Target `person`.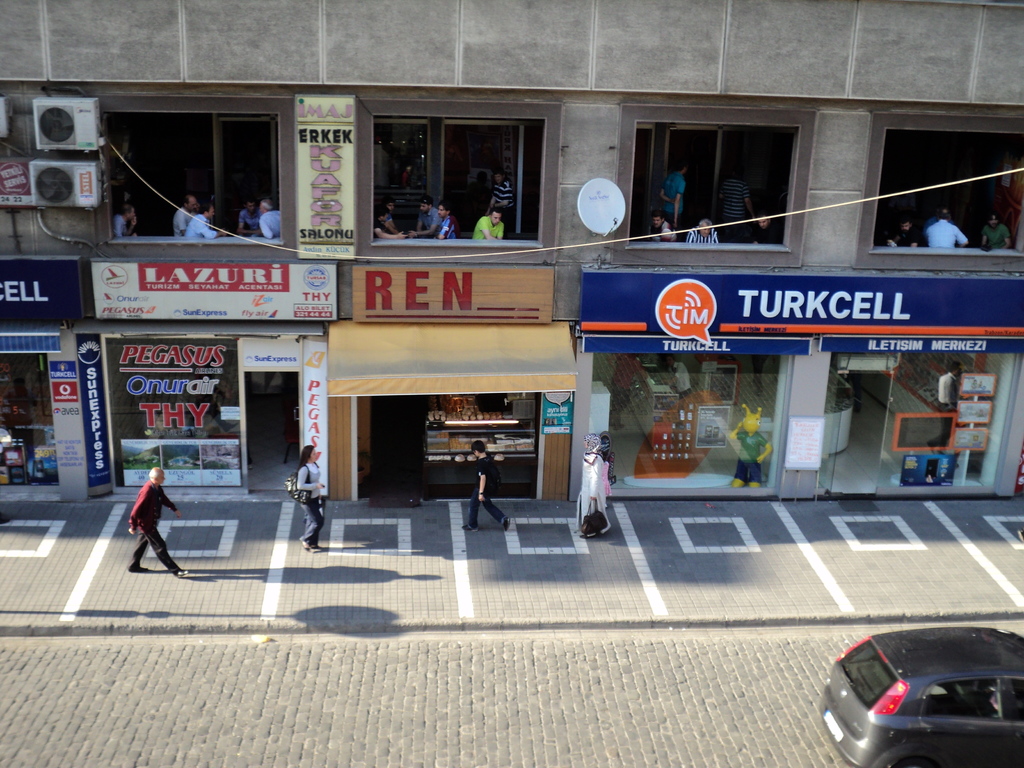
Target region: {"x1": 285, "y1": 442, "x2": 332, "y2": 553}.
